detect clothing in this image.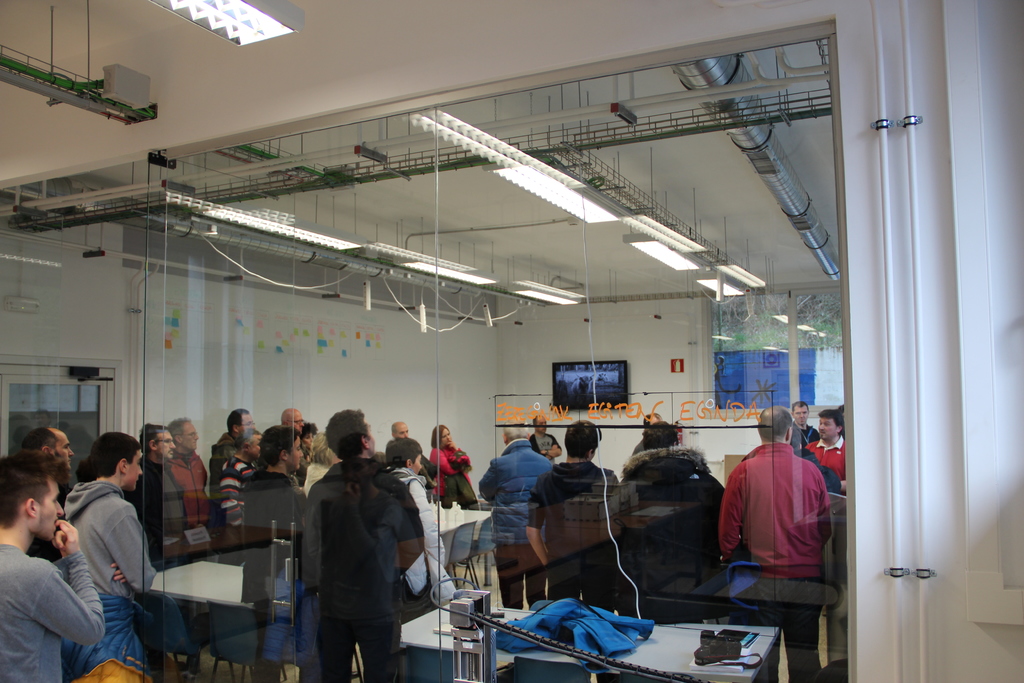
Detection: x1=791, y1=415, x2=815, y2=449.
